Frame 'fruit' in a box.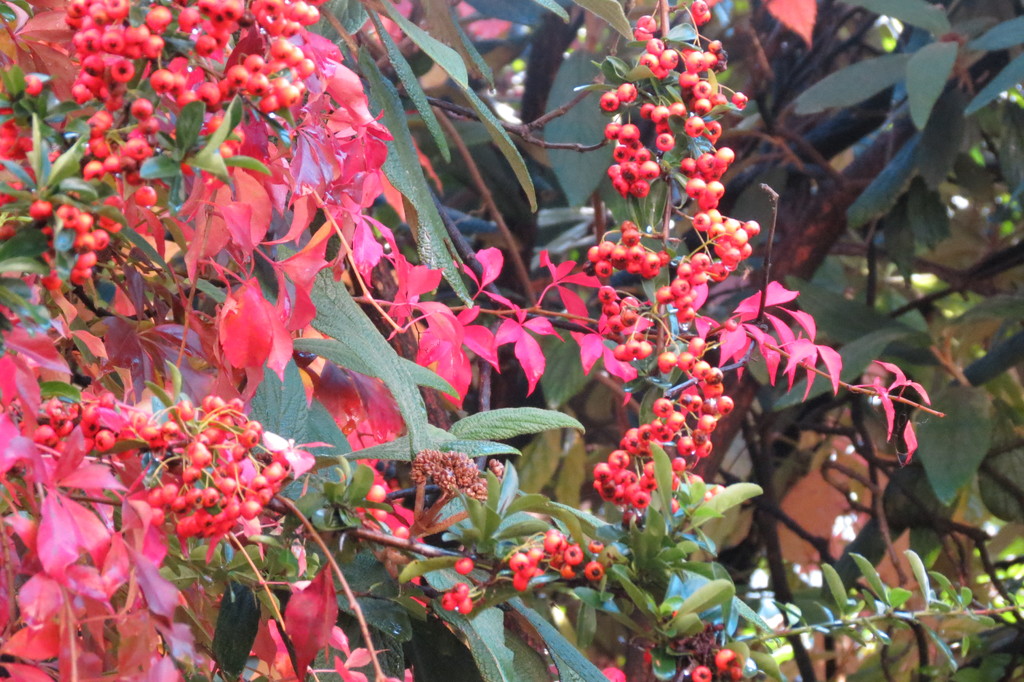
[392,525,409,544].
